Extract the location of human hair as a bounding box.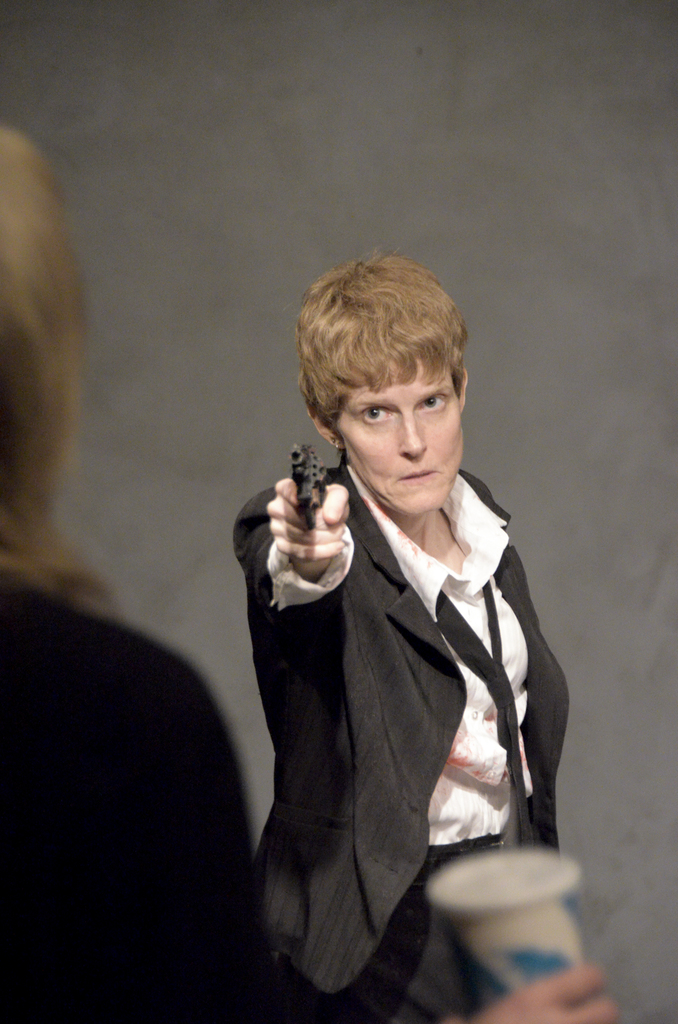
[left=0, top=122, right=126, bottom=620].
